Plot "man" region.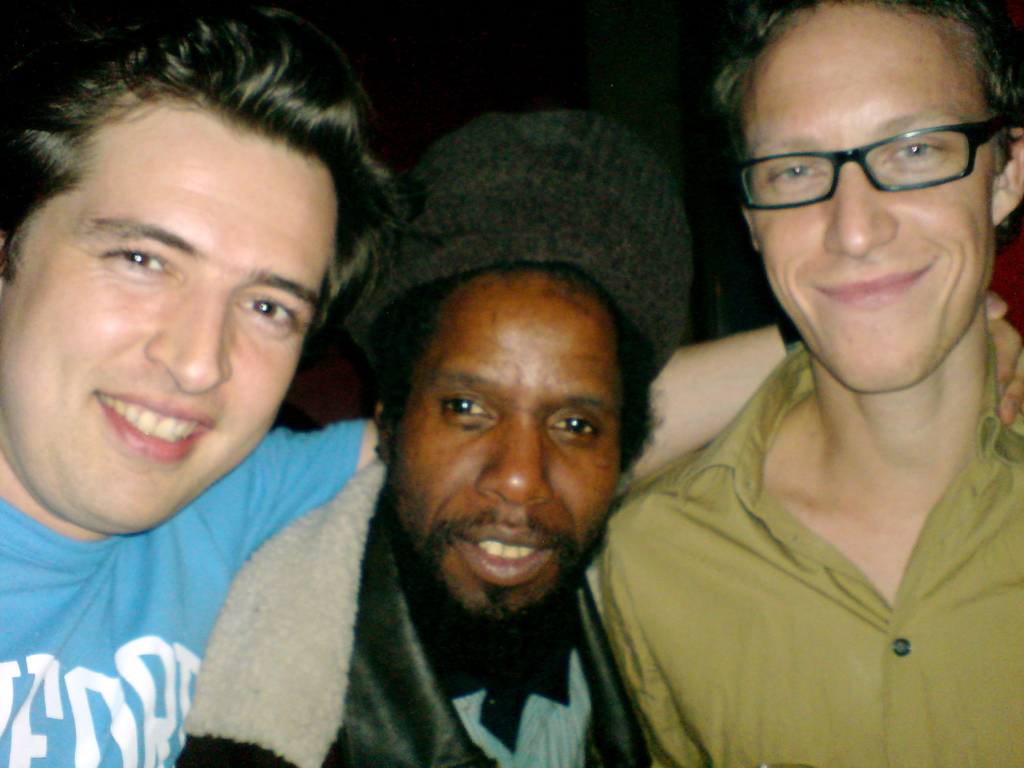
Plotted at crop(172, 106, 670, 767).
